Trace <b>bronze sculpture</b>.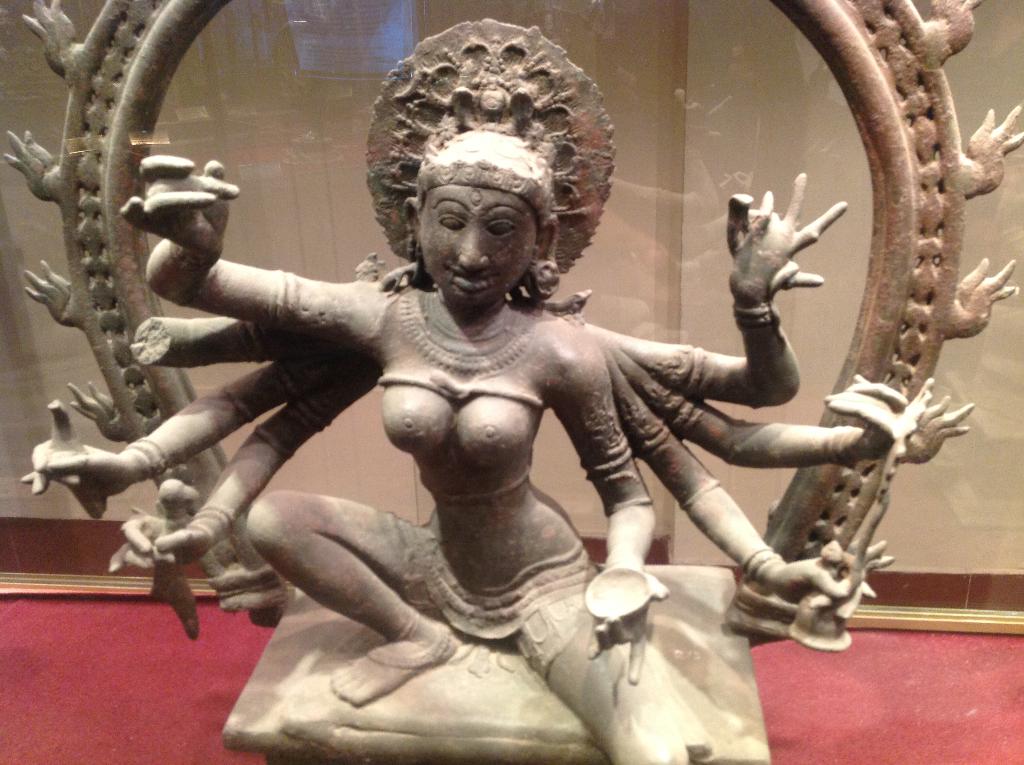
Traced to {"x1": 10, "y1": 17, "x2": 916, "y2": 762}.
